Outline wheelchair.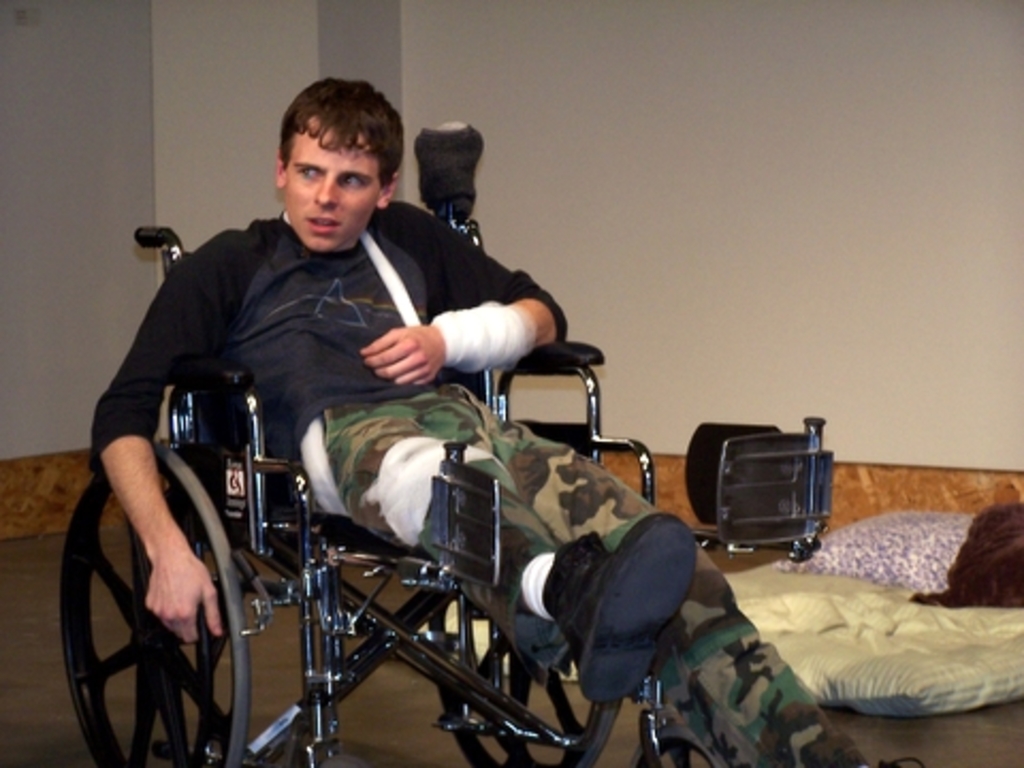
Outline: [left=60, top=224, right=725, bottom=766].
